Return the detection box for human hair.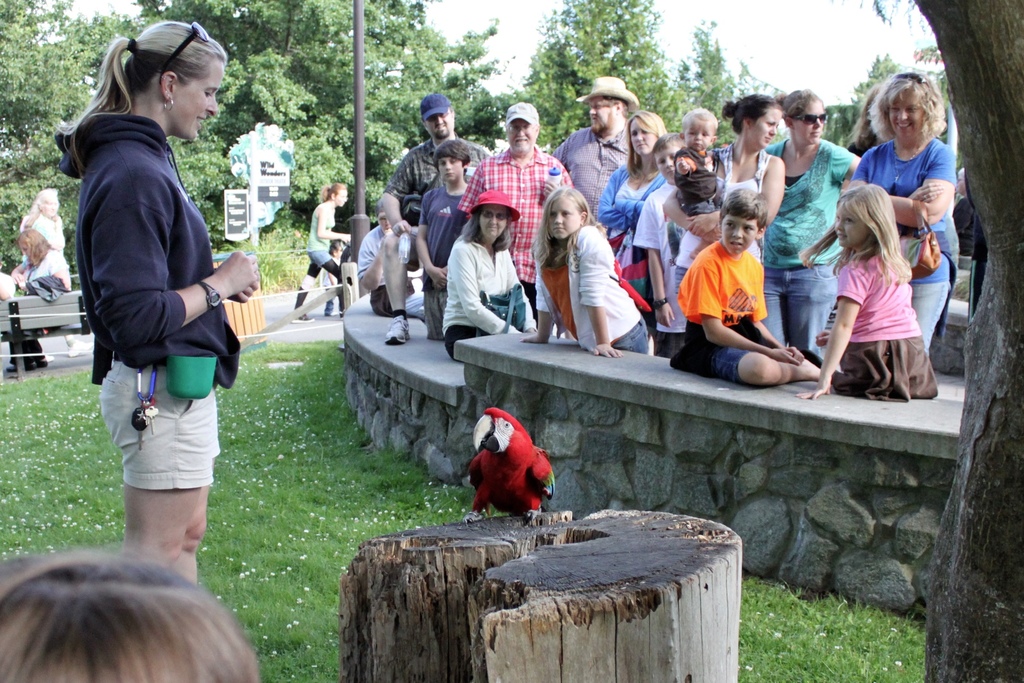
box(719, 93, 775, 136).
